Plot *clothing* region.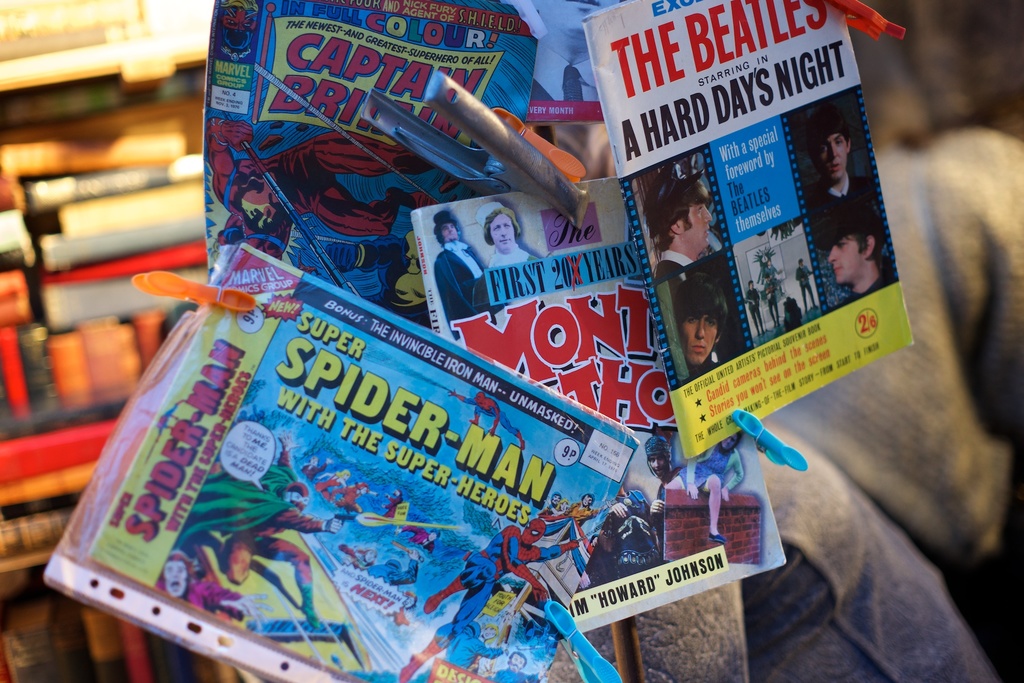
Plotted at (x1=468, y1=244, x2=548, y2=315).
